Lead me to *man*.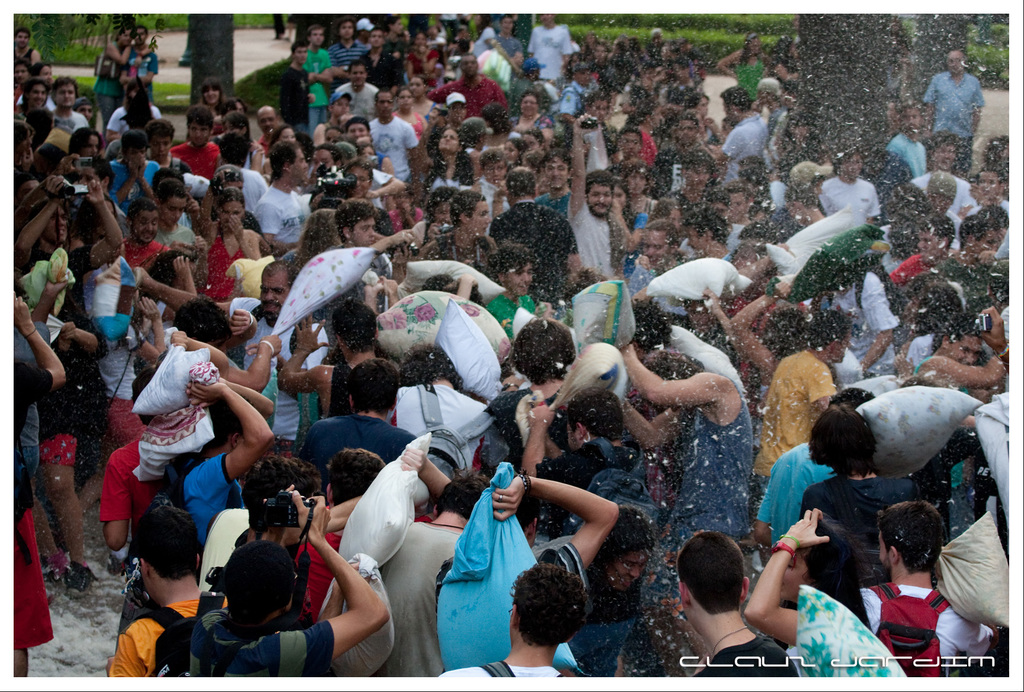
Lead to (left=683, top=213, right=735, bottom=263).
